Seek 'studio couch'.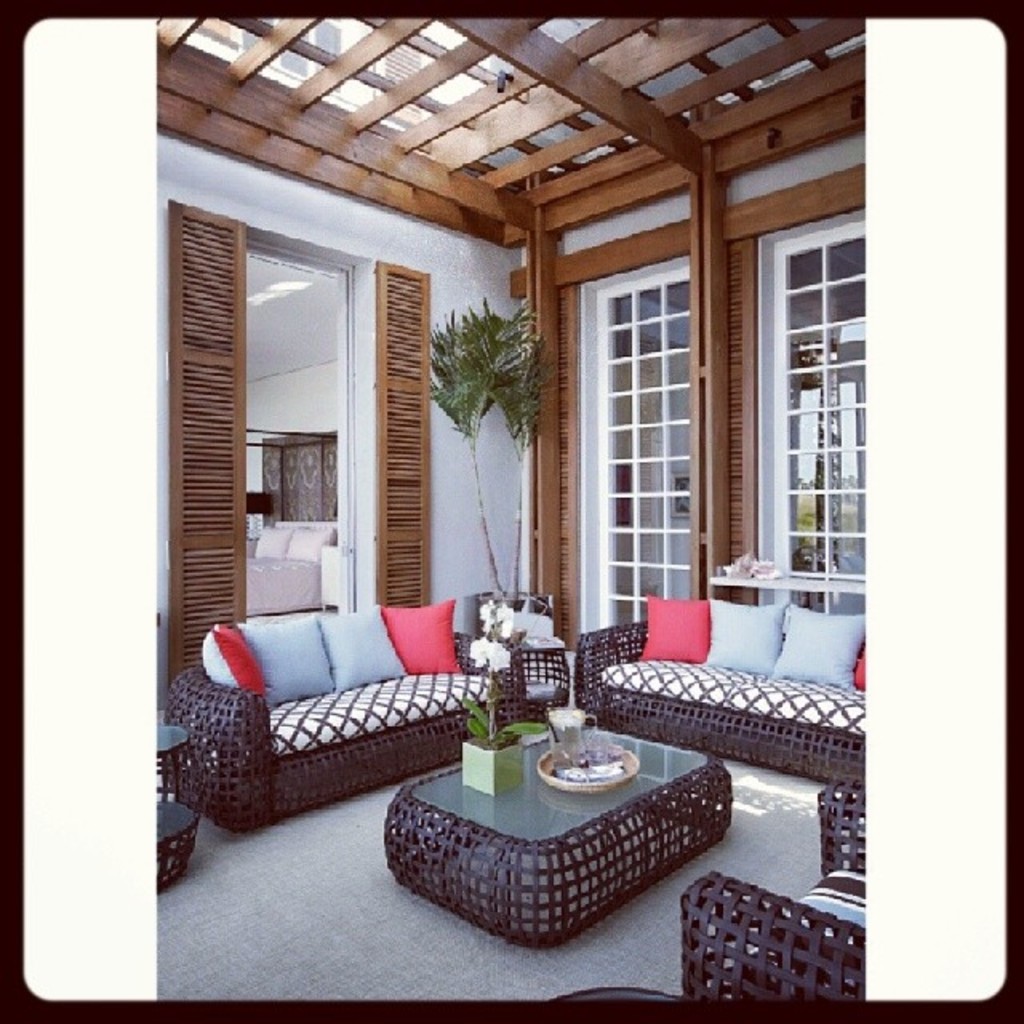
152/592/576/842.
